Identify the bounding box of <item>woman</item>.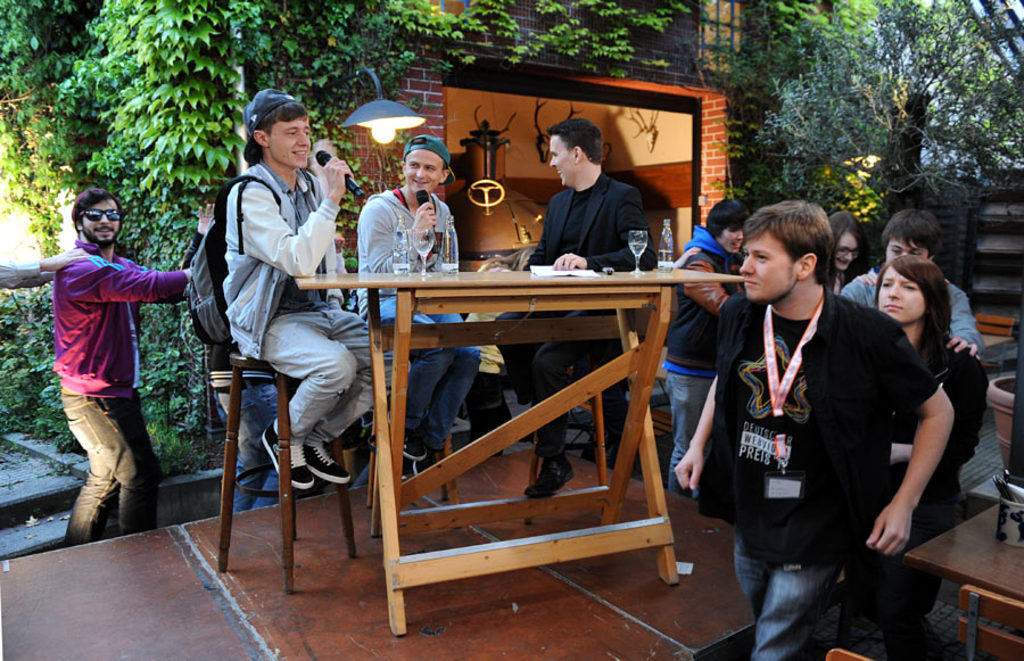
<box>821,210,873,287</box>.
